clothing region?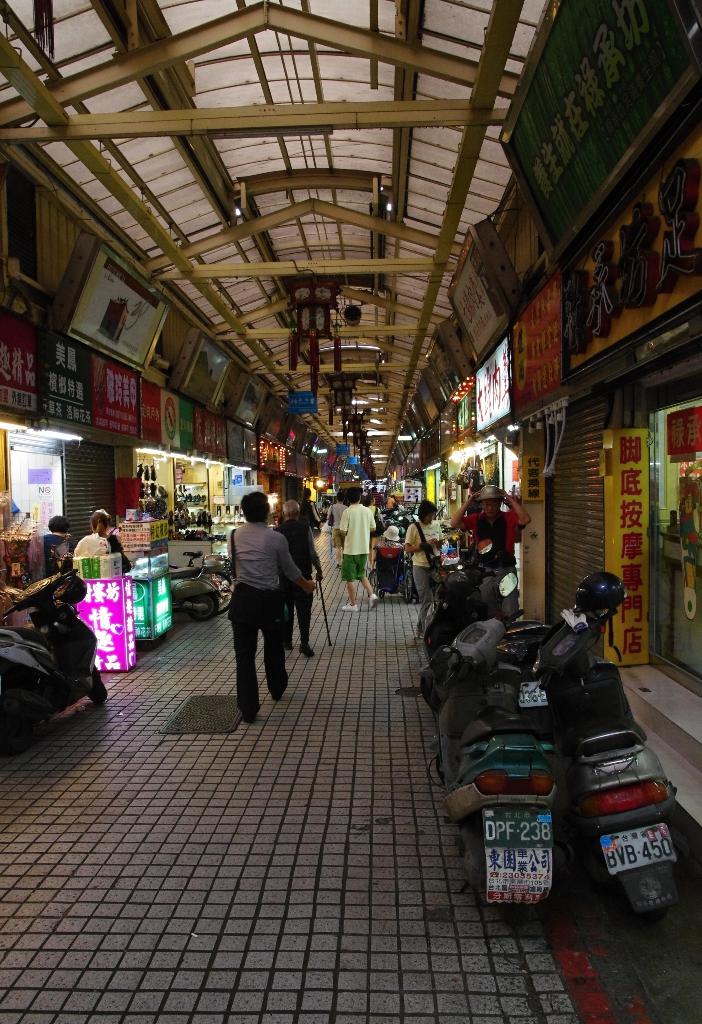
rect(384, 498, 396, 507)
